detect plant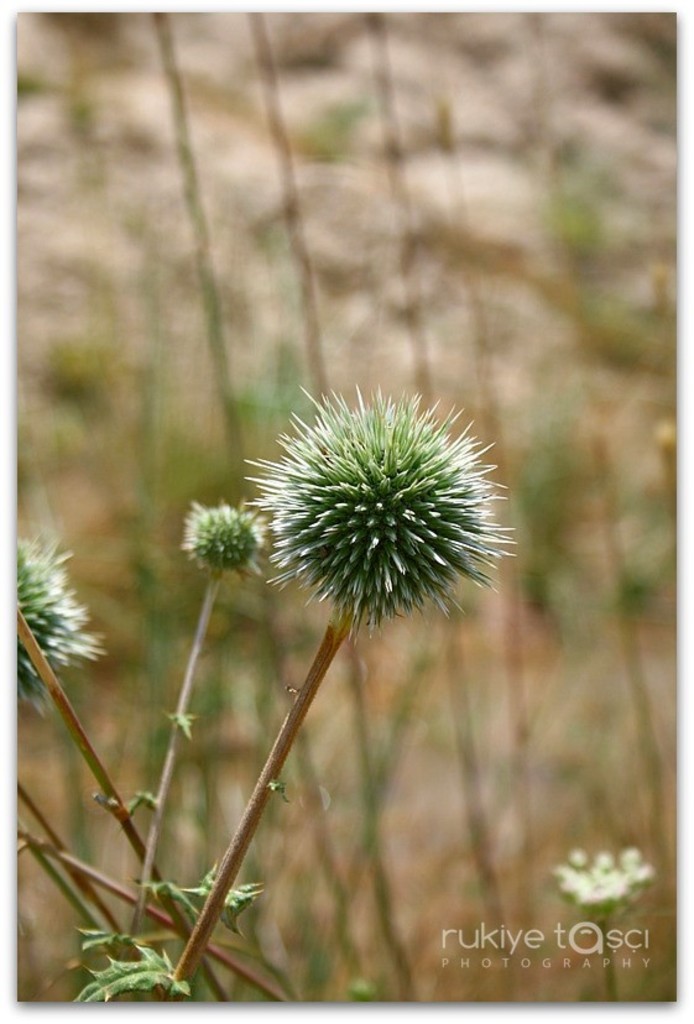
19,385,516,998
